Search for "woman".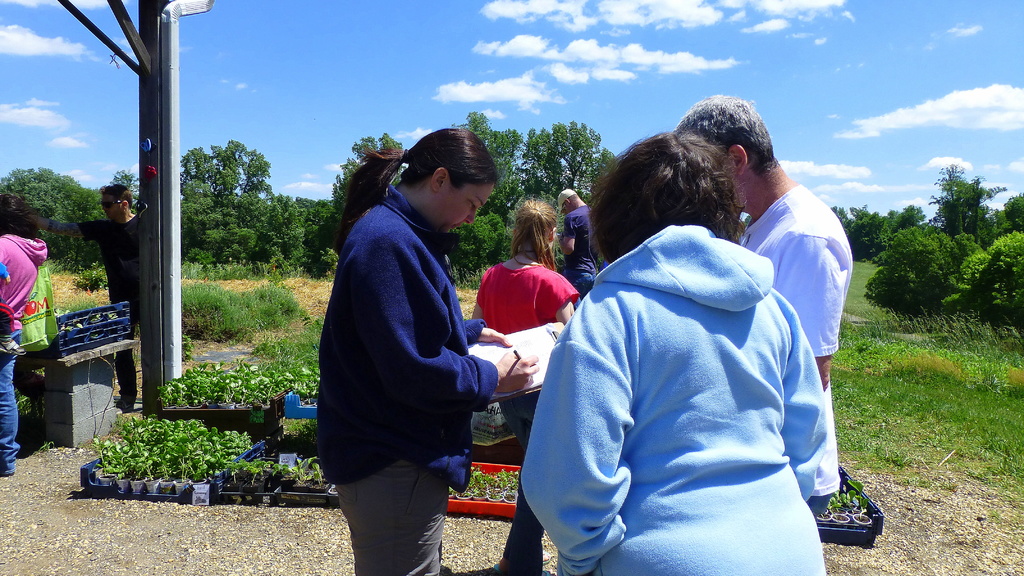
Found at 468:196:584:575.
